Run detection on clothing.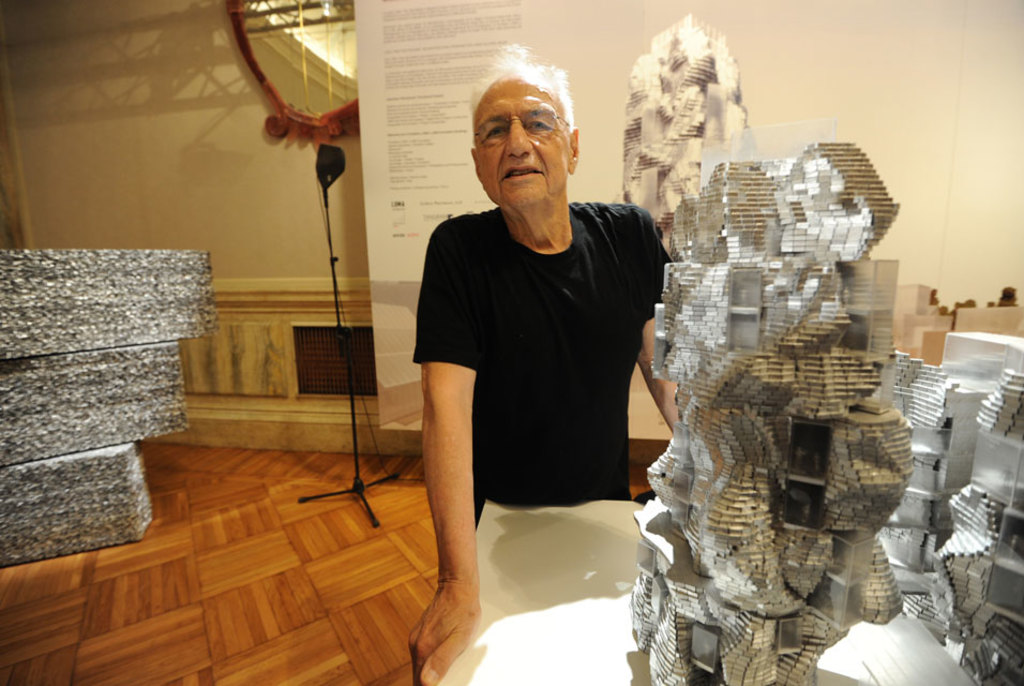
Result: region(396, 135, 612, 630).
